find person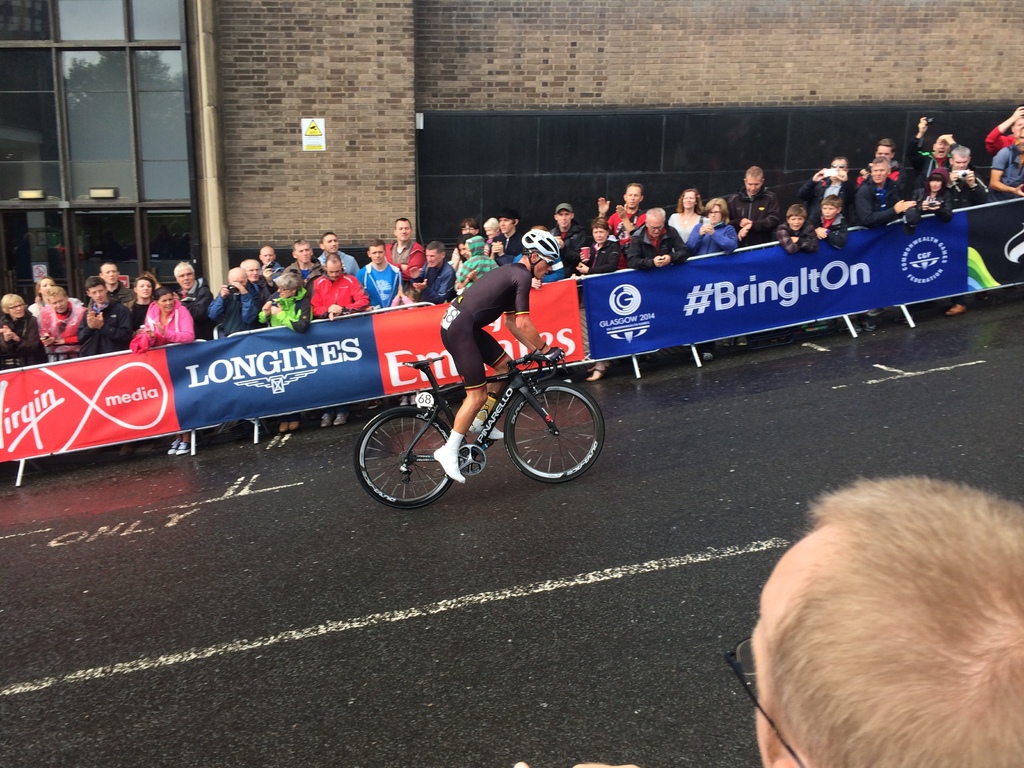
left=433, top=232, right=568, bottom=486
